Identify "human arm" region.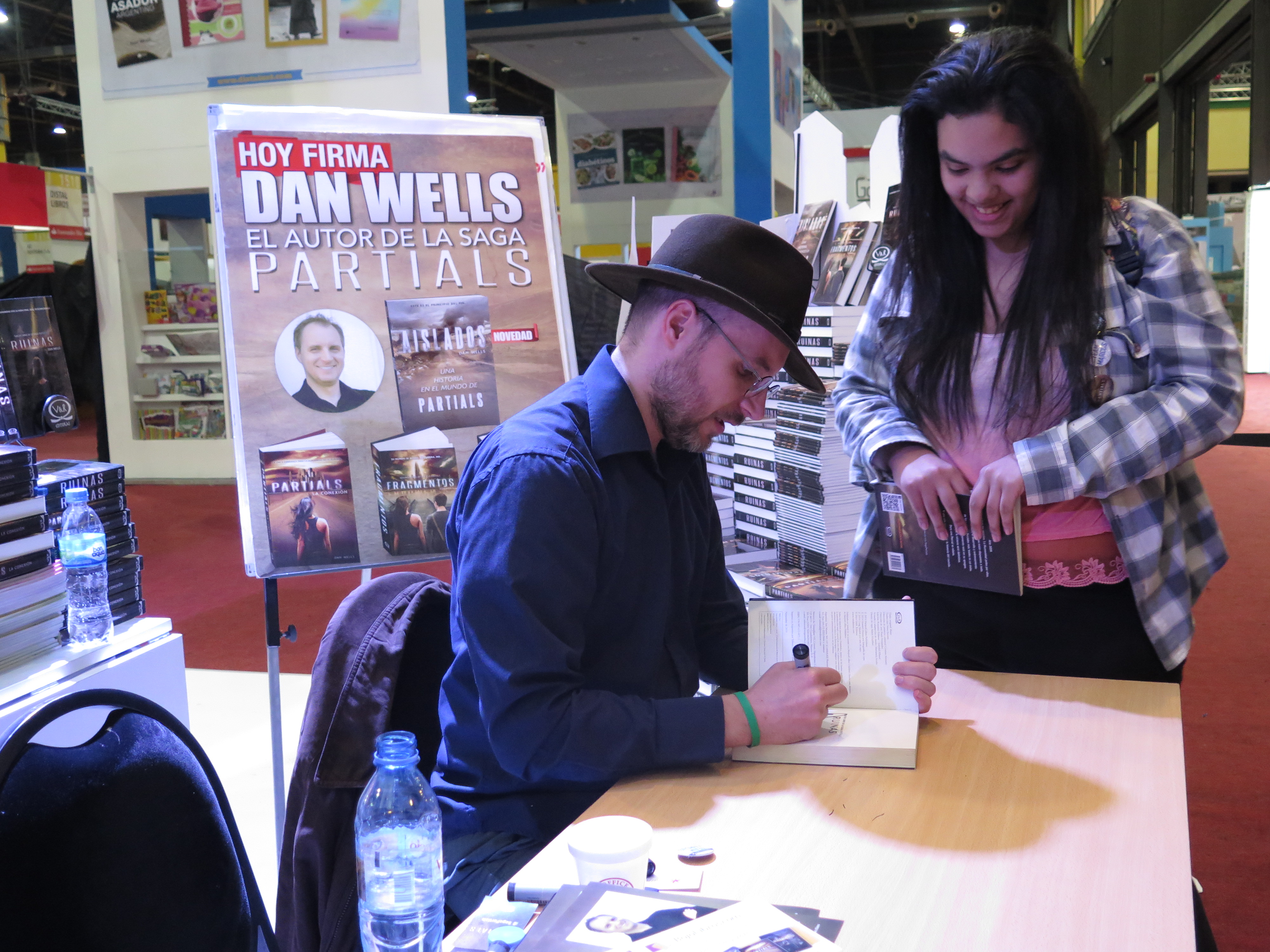
Region: BBox(211, 144, 239, 222).
